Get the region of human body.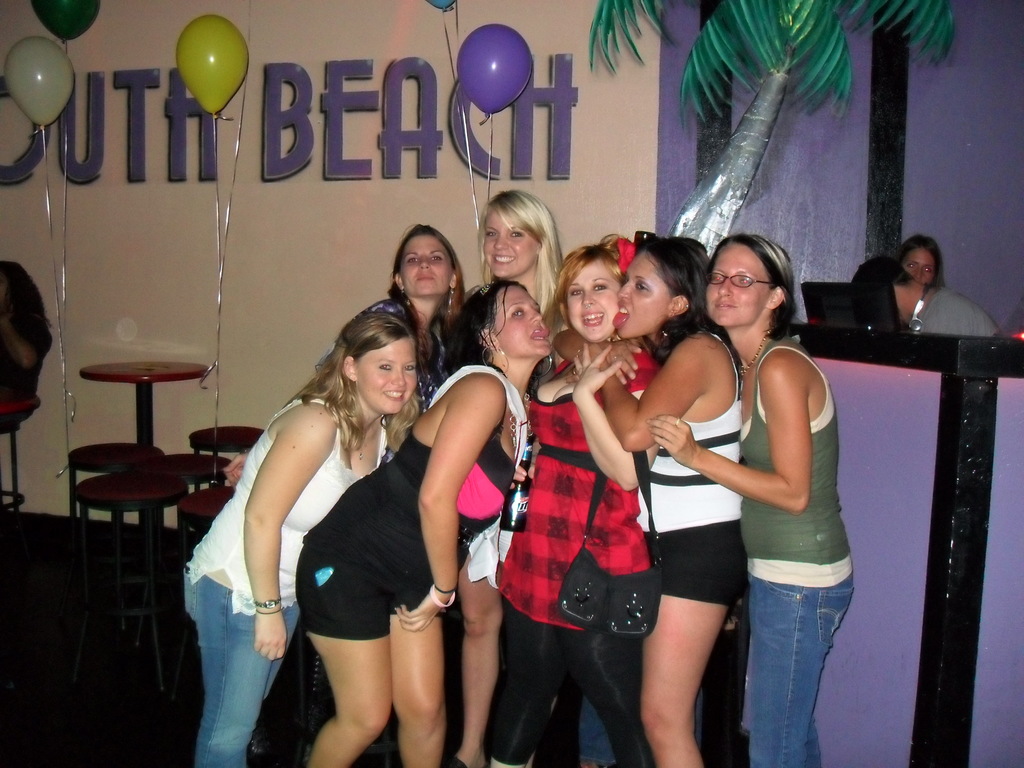
[x1=0, y1=304, x2=55, y2=404].
